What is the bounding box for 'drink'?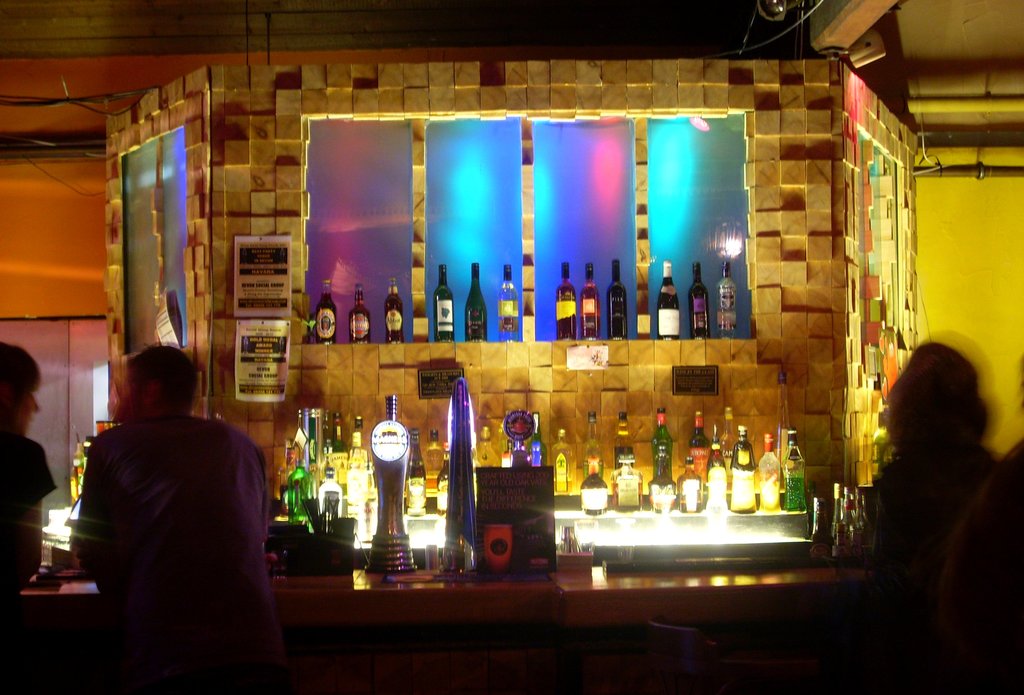
crop(432, 262, 455, 345).
